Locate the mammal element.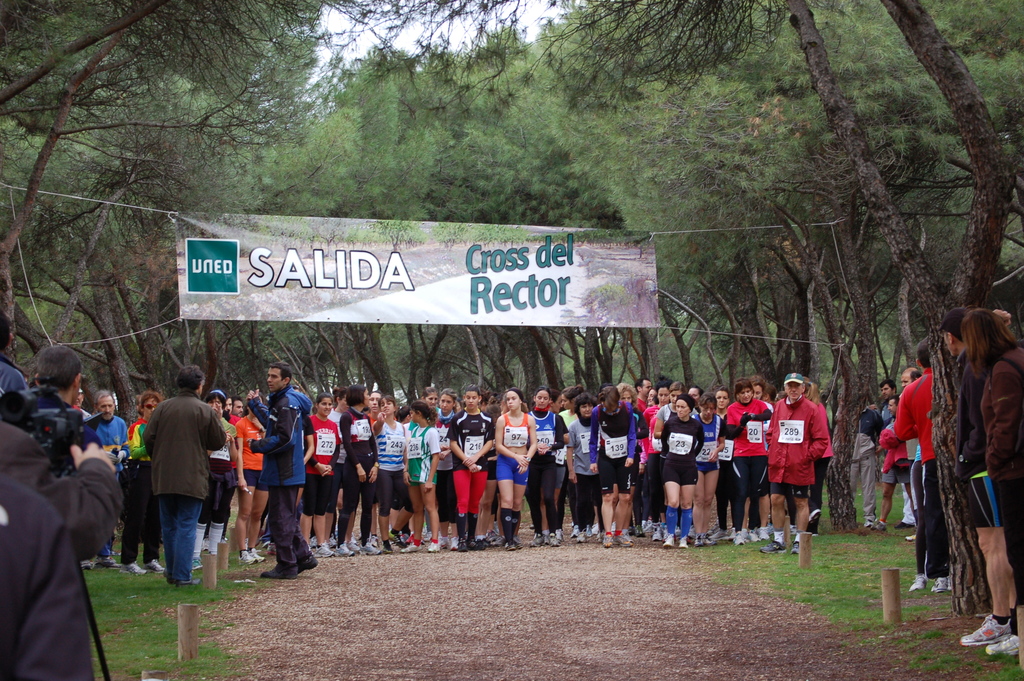
Element bbox: pyautogui.locateOnScreen(959, 308, 1023, 655).
